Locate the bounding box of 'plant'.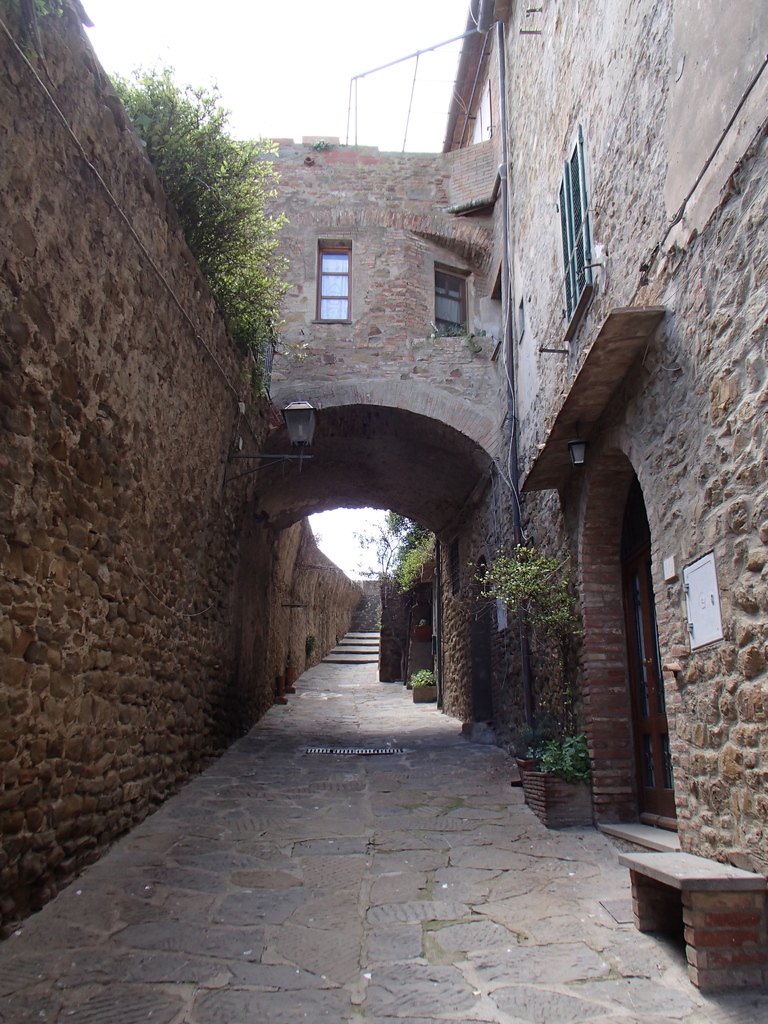
Bounding box: <bbox>114, 70, 310, 403</bbox>.
